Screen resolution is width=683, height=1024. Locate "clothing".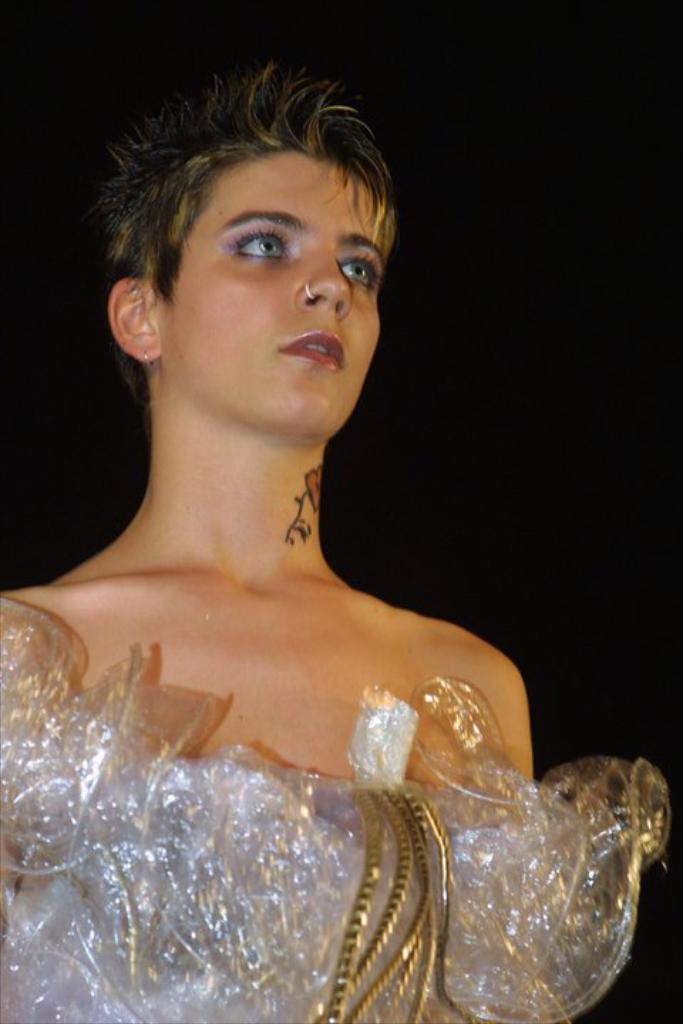
0, 592, 674, 1023.
